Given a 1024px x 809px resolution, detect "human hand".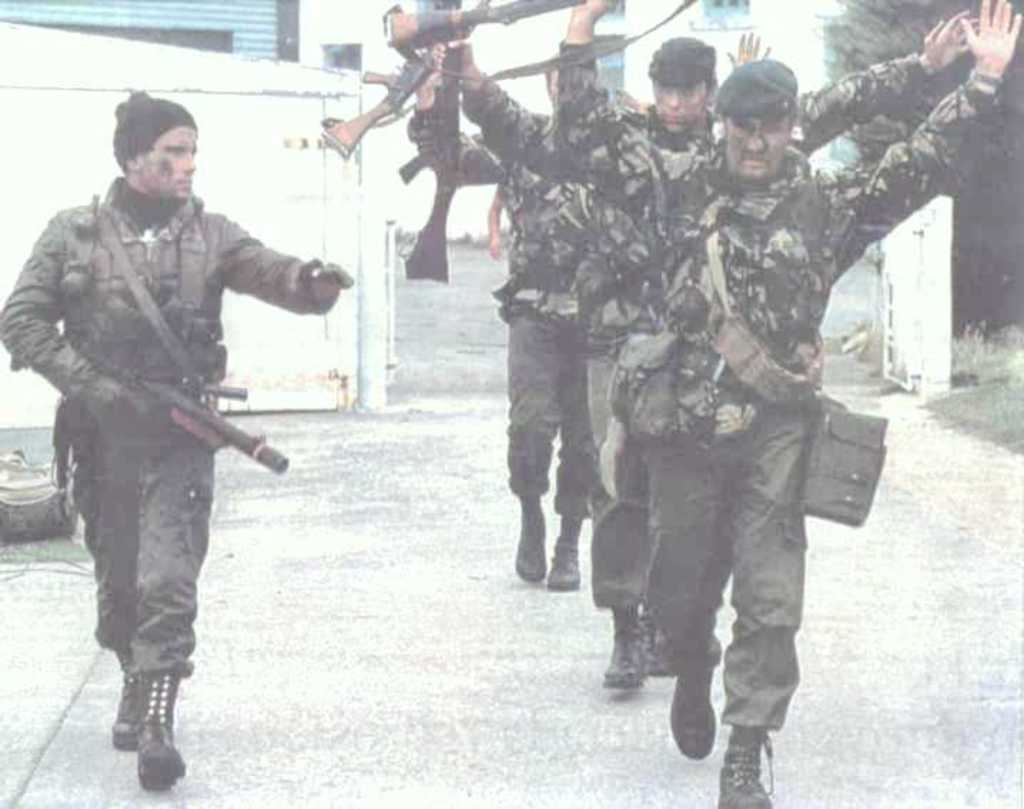
(431,39,478,68).
